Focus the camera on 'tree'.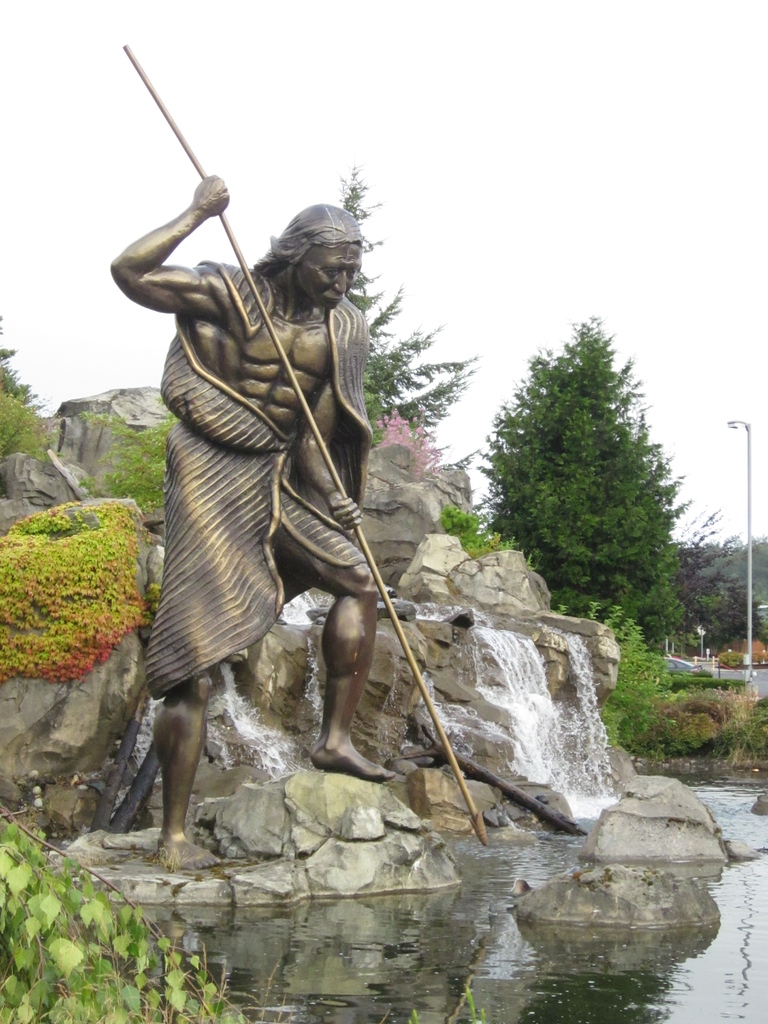
Focus region: 674:538:765:652.
